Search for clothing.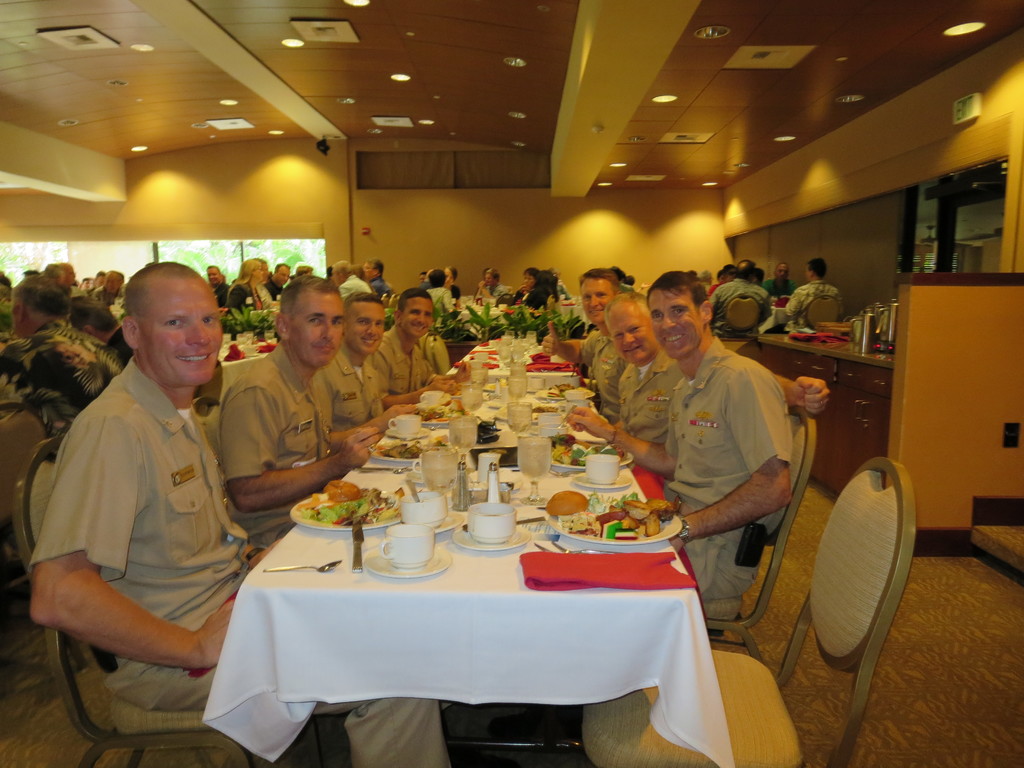
Found at l=340, t=271, r=378, b=299.
